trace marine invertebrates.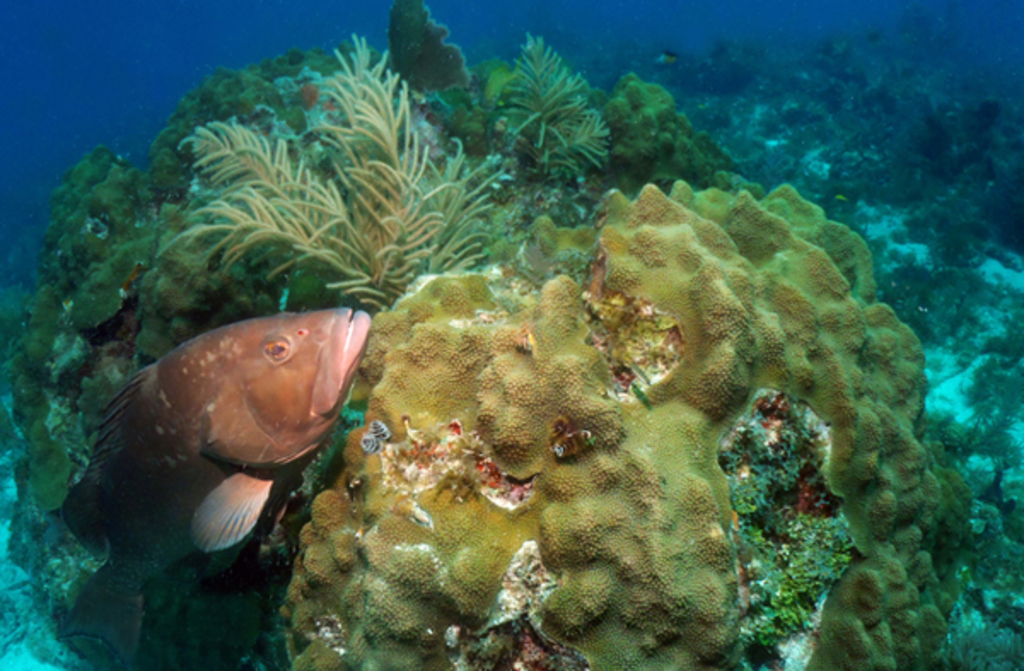
Traced to 594, 61, 744, 200.
